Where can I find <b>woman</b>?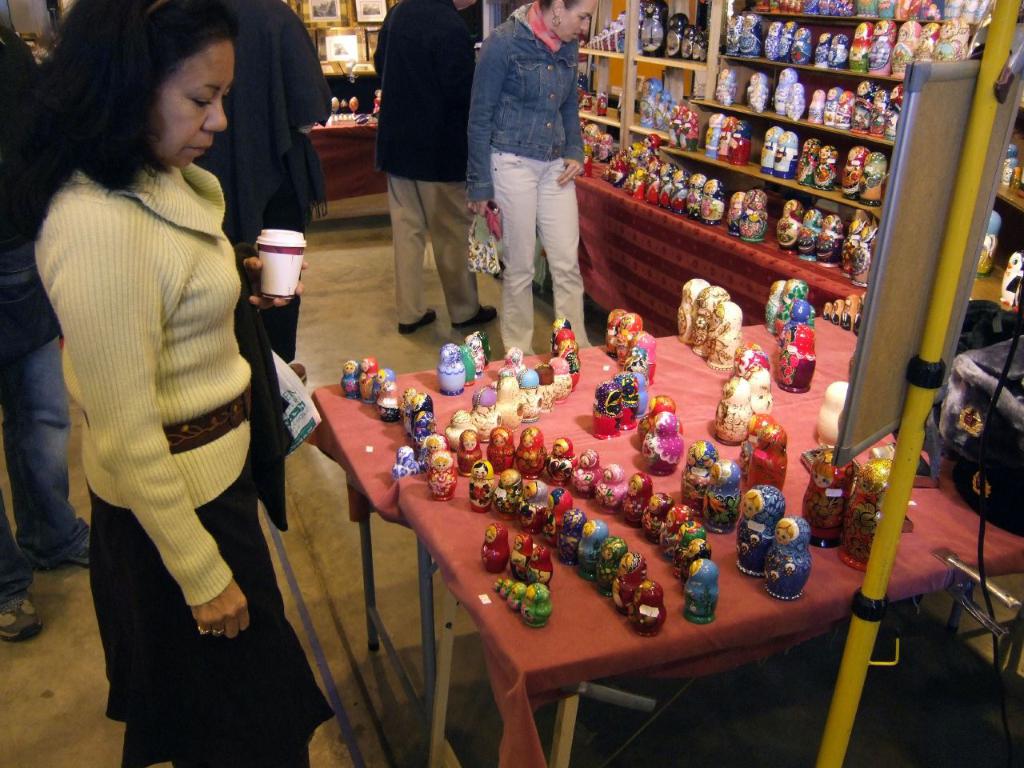
You can find it at x1=373, y1=92, x2=381, y2=115.
